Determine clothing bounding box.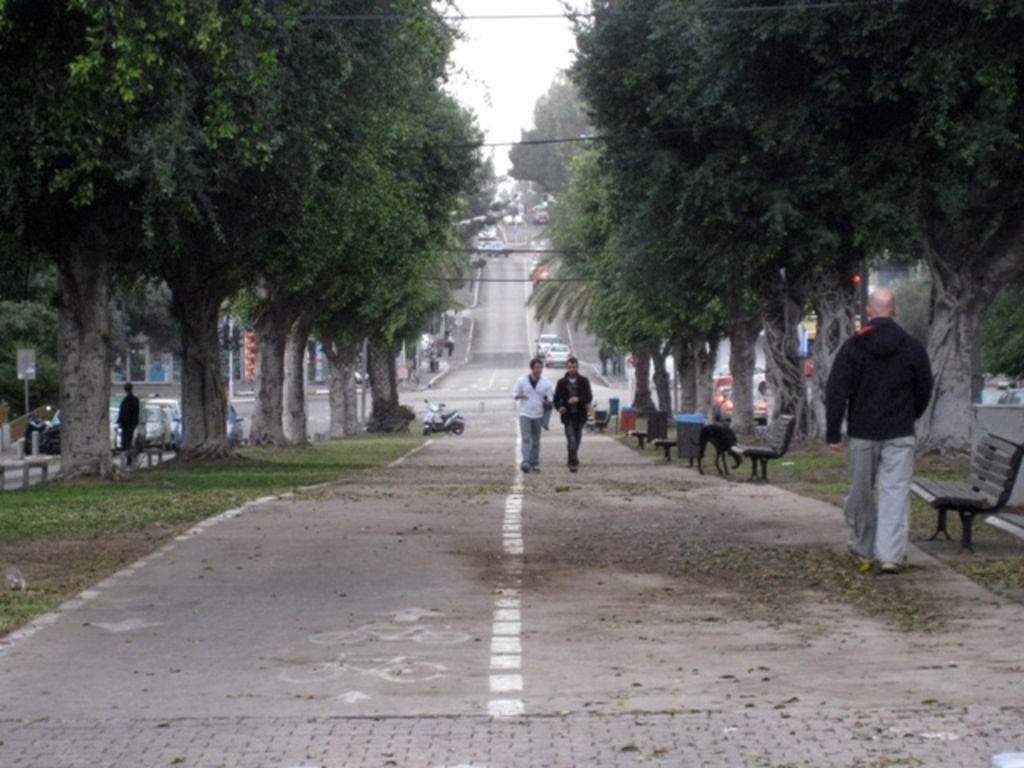
Determined: (114,392,141,466).
